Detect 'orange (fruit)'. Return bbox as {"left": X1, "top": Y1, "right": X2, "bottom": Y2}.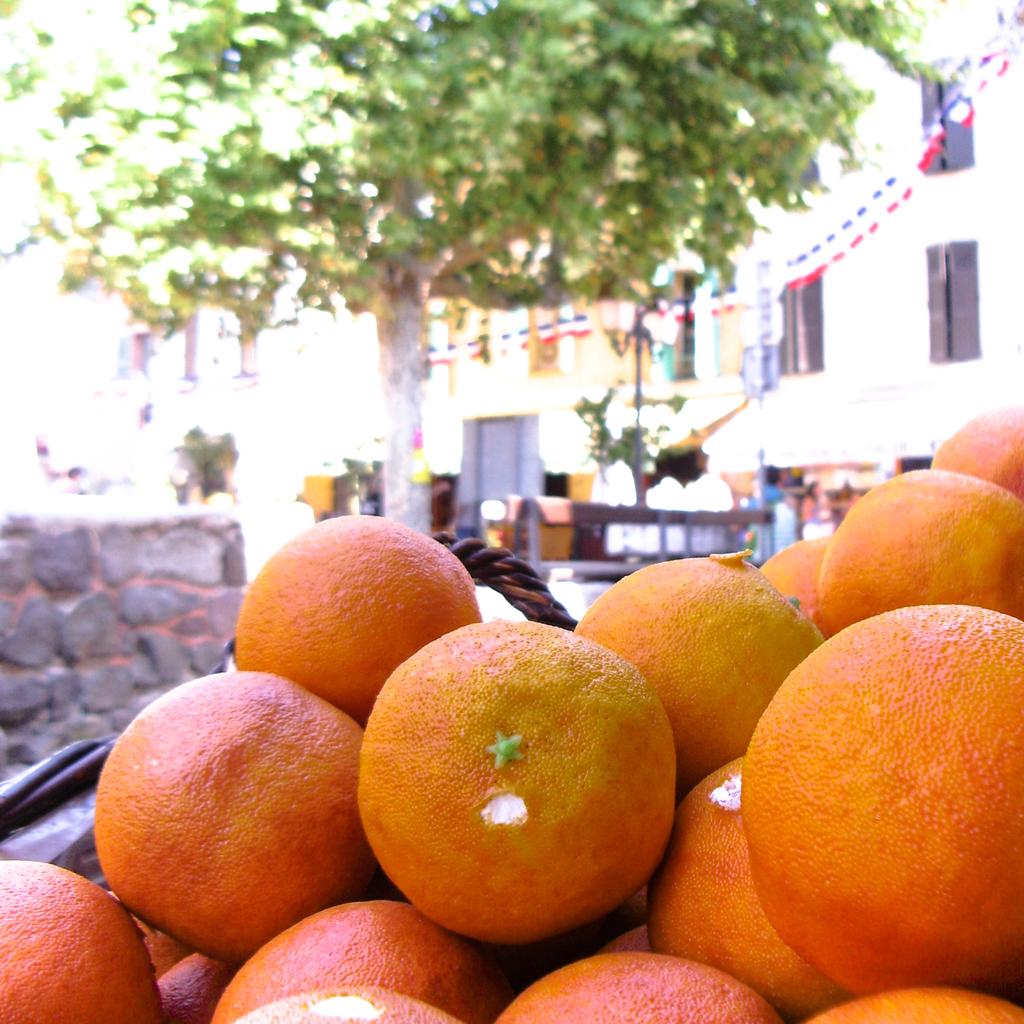
{"left": 737, "top": 603, "right": 1023, "bottom": 991}.
